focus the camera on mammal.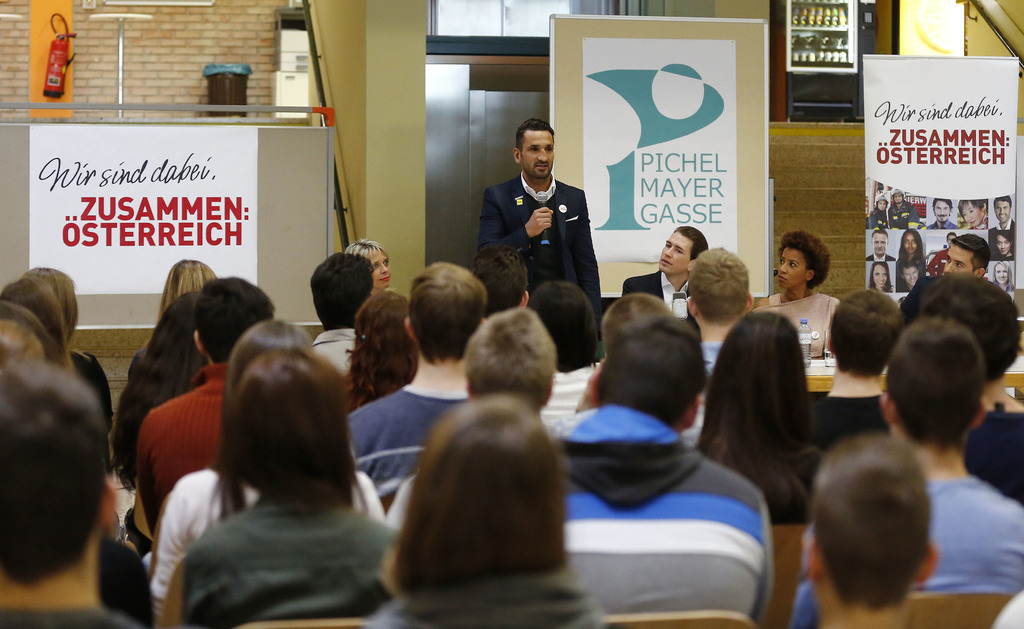
Focus region: {"left": 871, "top": 262, "right": 897, "bottom": 294}.
